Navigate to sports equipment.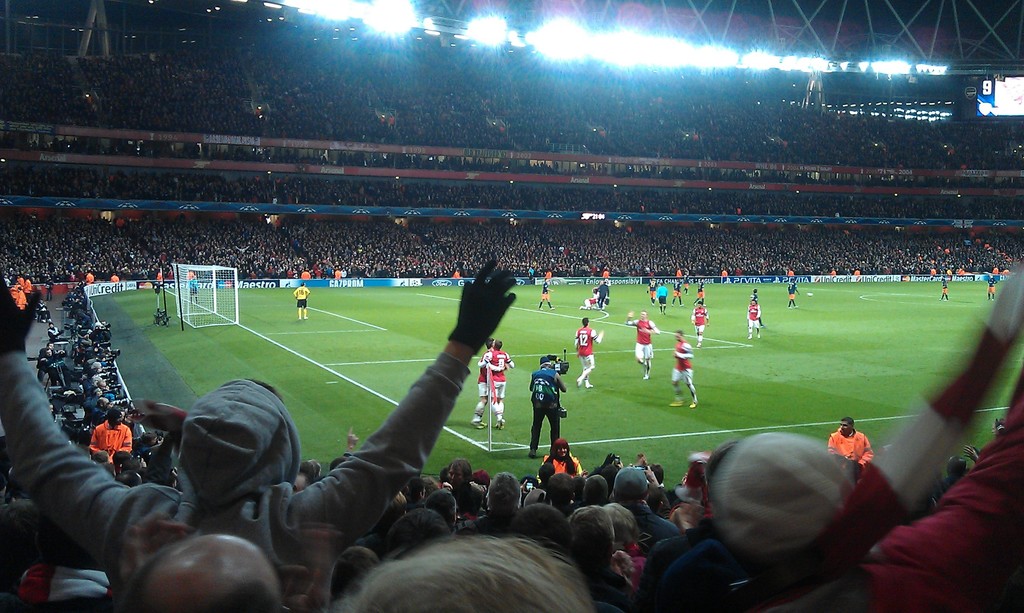
Navigation target: <box>174,264,237,331</box>.
